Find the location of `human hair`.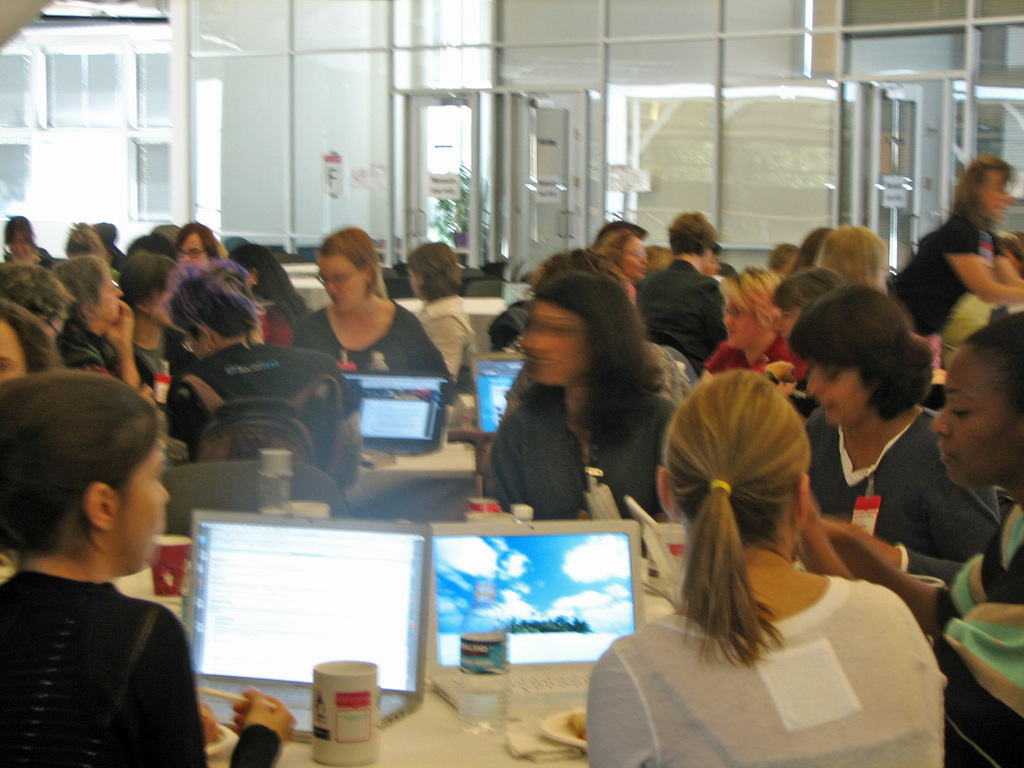
Location: <bbox>0, 302, 58, 373</bbox>.
